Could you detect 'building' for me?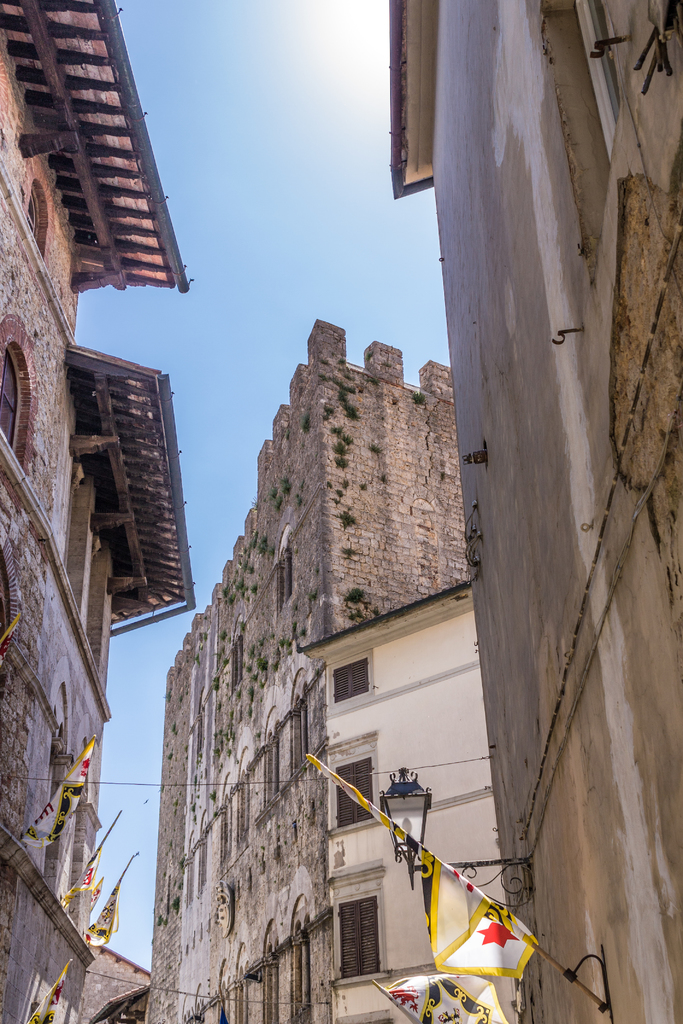
Detection result: Rect(144, 314, 471, 1023).
